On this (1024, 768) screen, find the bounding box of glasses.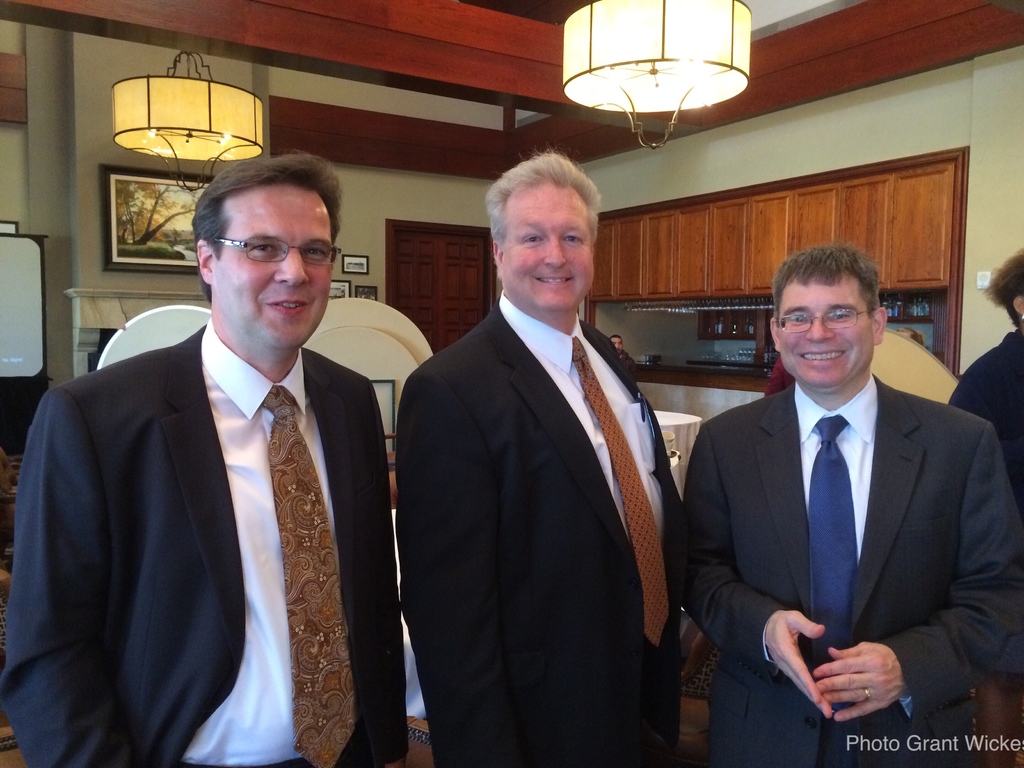
Bounding box: x1=776, y1=308, x2=870, y2=333.
